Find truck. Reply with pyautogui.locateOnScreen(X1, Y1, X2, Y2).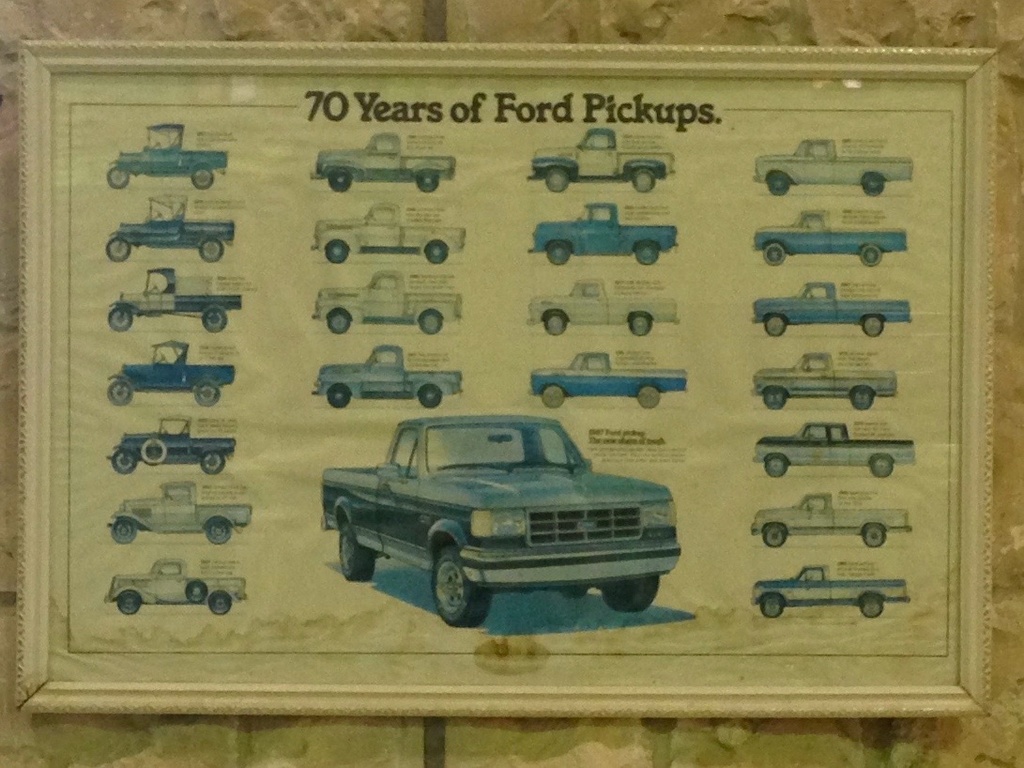
pyautogui.locateOnScreen(529, 199, 679, 264).
